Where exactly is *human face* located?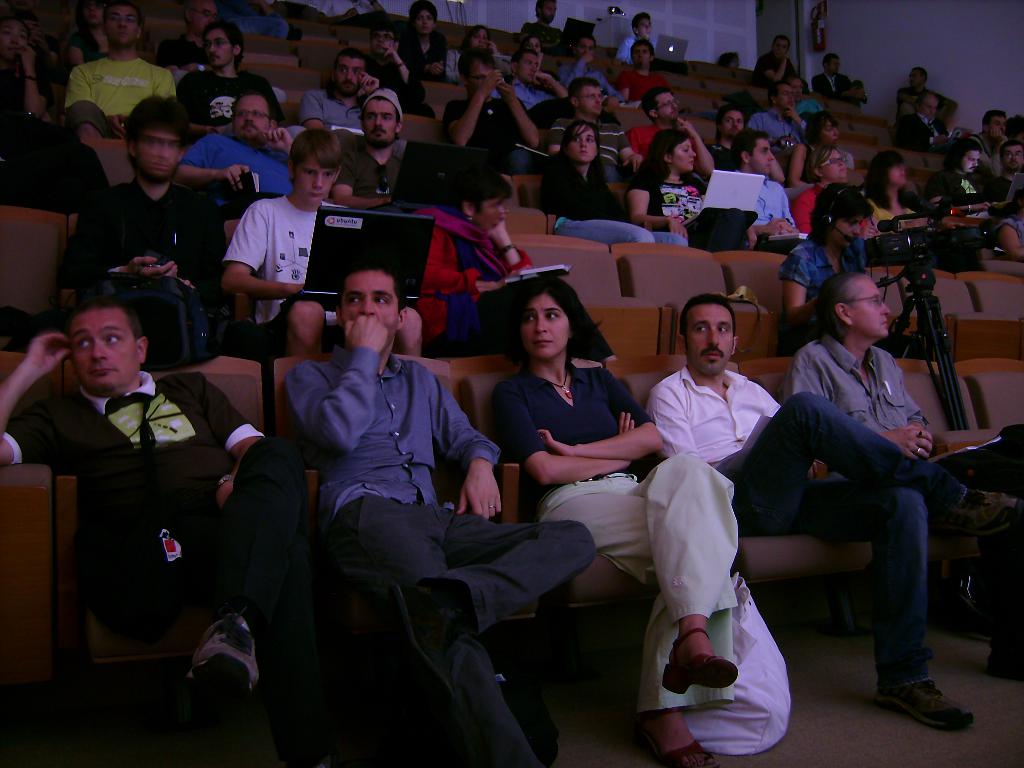
Its bounding box is l=566, t=125, r=596, b=160.
